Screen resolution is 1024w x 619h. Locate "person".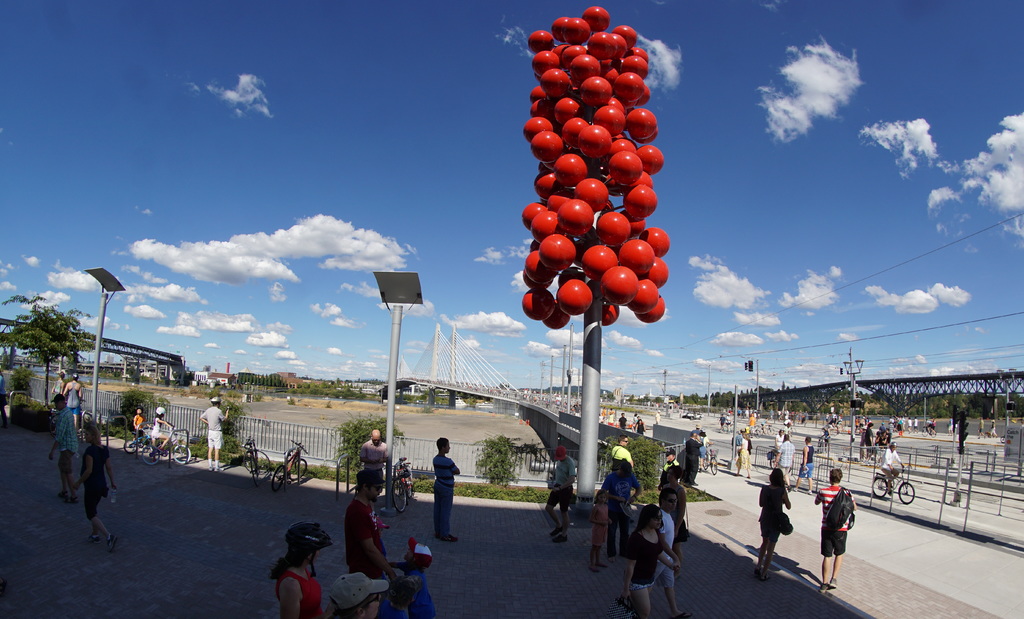
bbox(731, 431, 751, 479).
